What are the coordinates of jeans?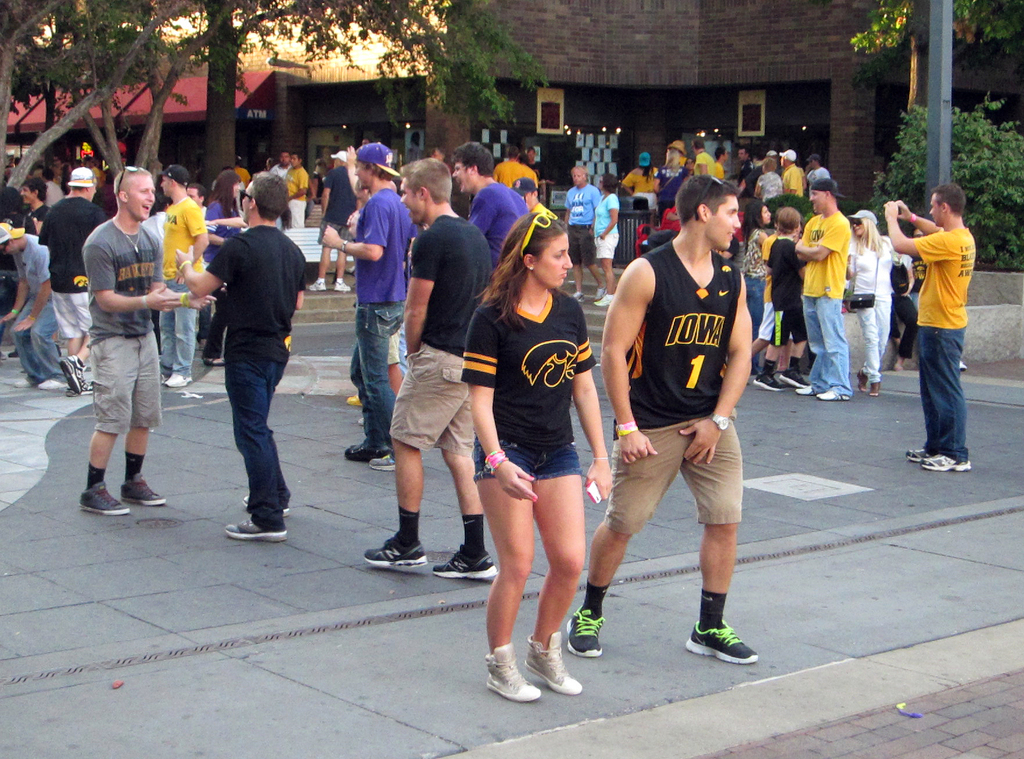
(x1=15, y1=300, x2=63, y2=380).
